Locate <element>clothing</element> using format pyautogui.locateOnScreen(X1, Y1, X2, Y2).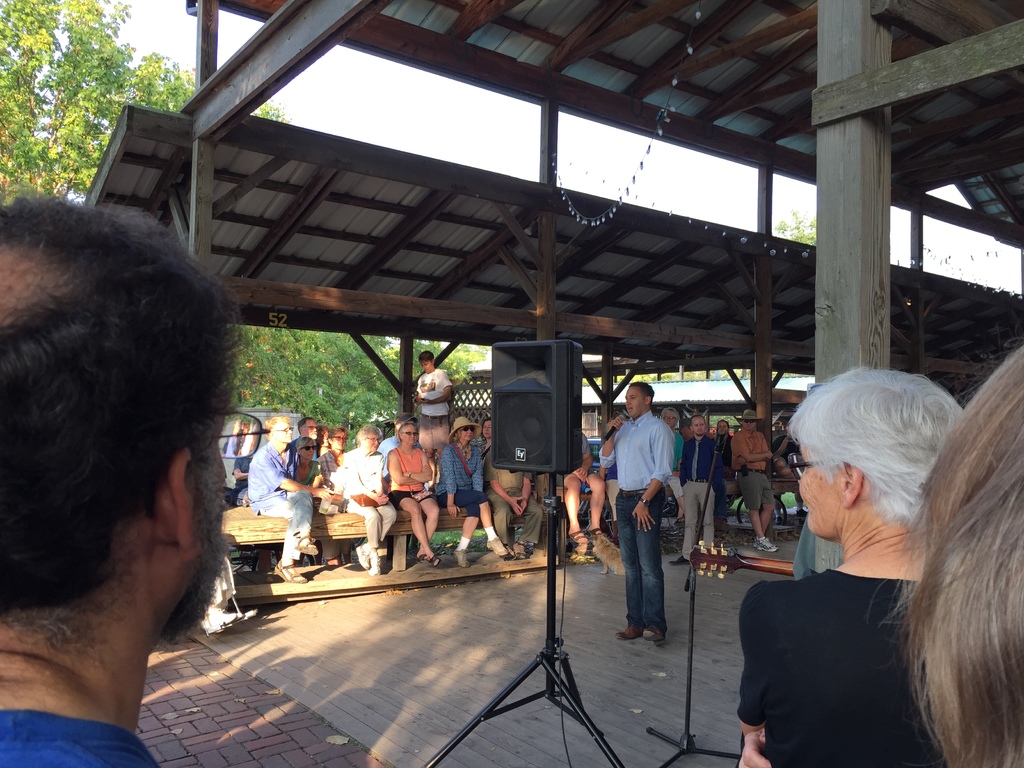
pyautogui.locateOnScreen(433, 437, 493, 518).
